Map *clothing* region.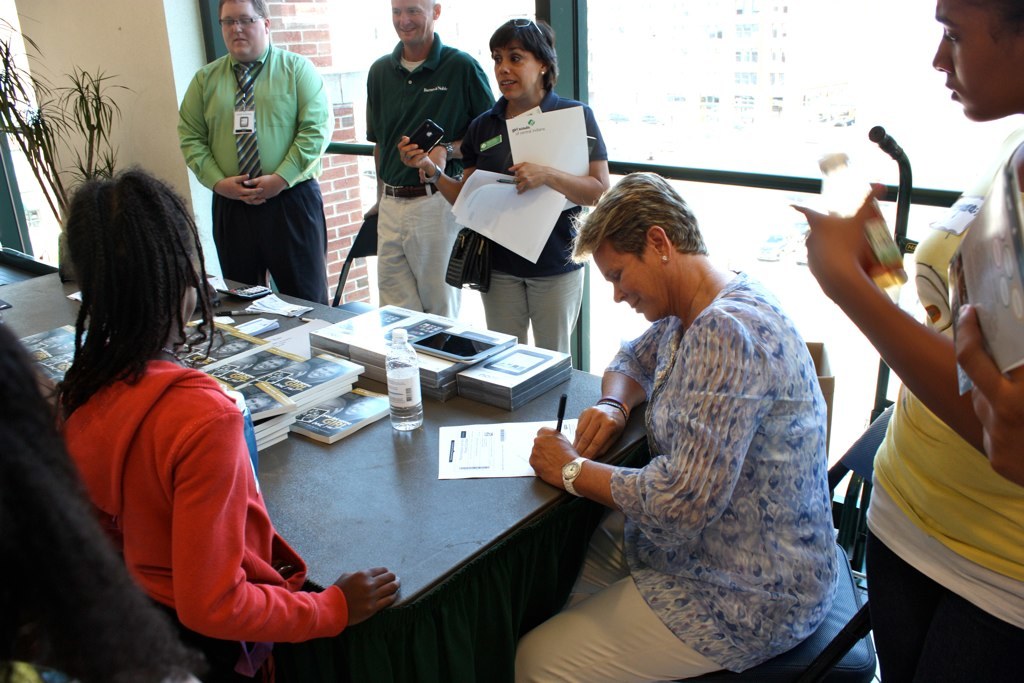
Mapped to rect(461, 88, 612, 362).
